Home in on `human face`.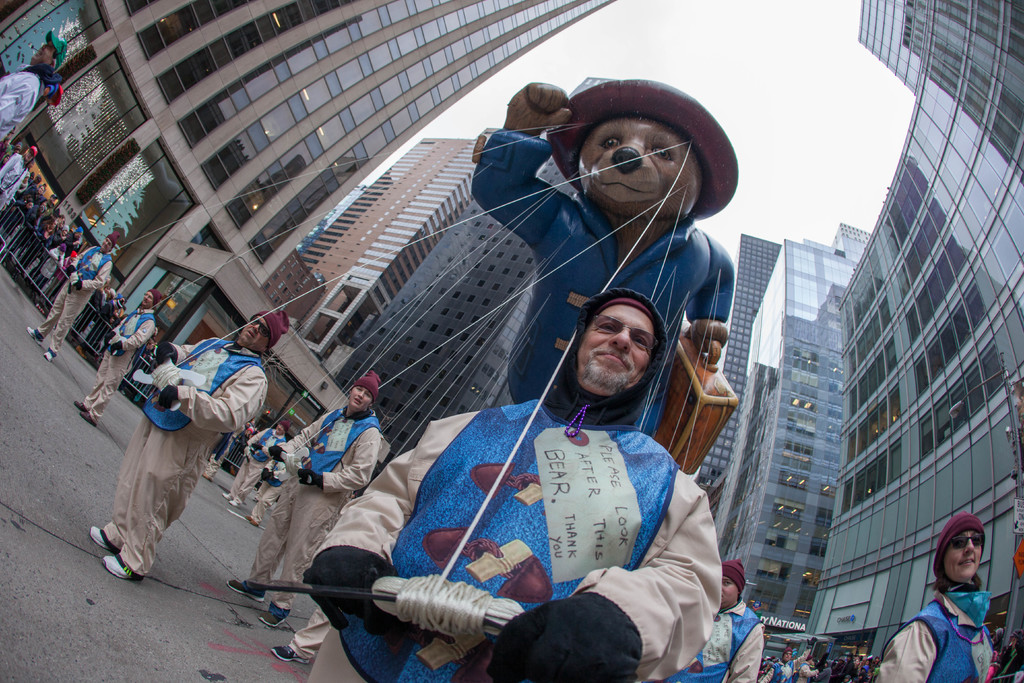
Homed in at [348,387,371,408].
